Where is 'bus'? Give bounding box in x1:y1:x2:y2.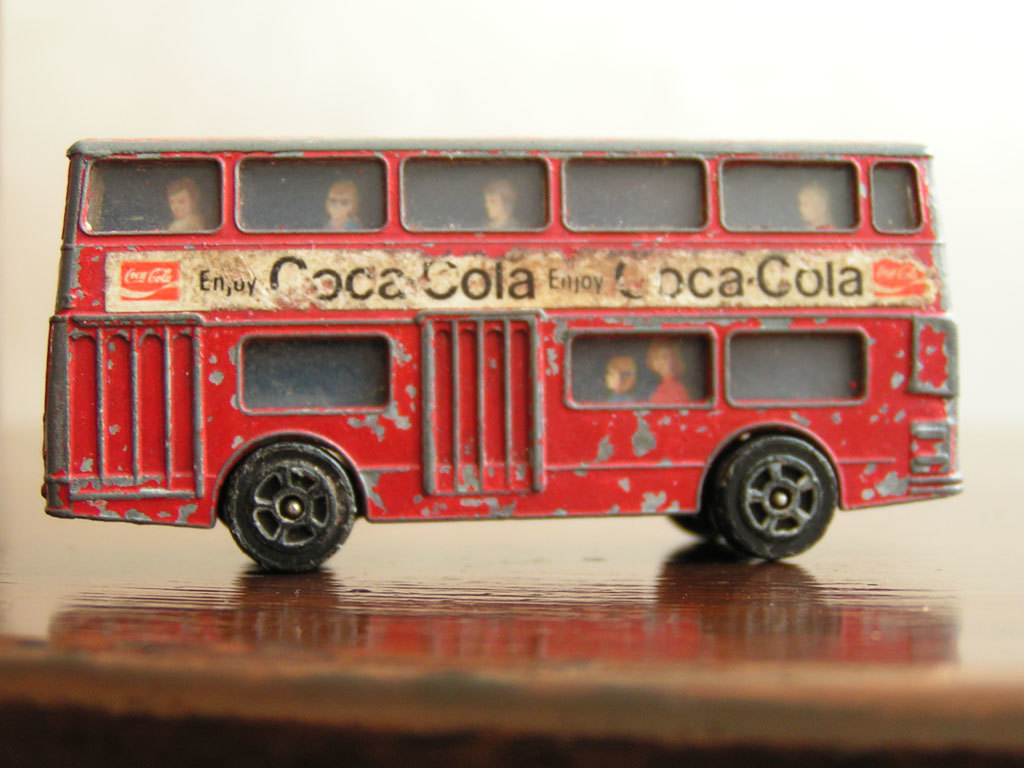
39:136:963:564.
